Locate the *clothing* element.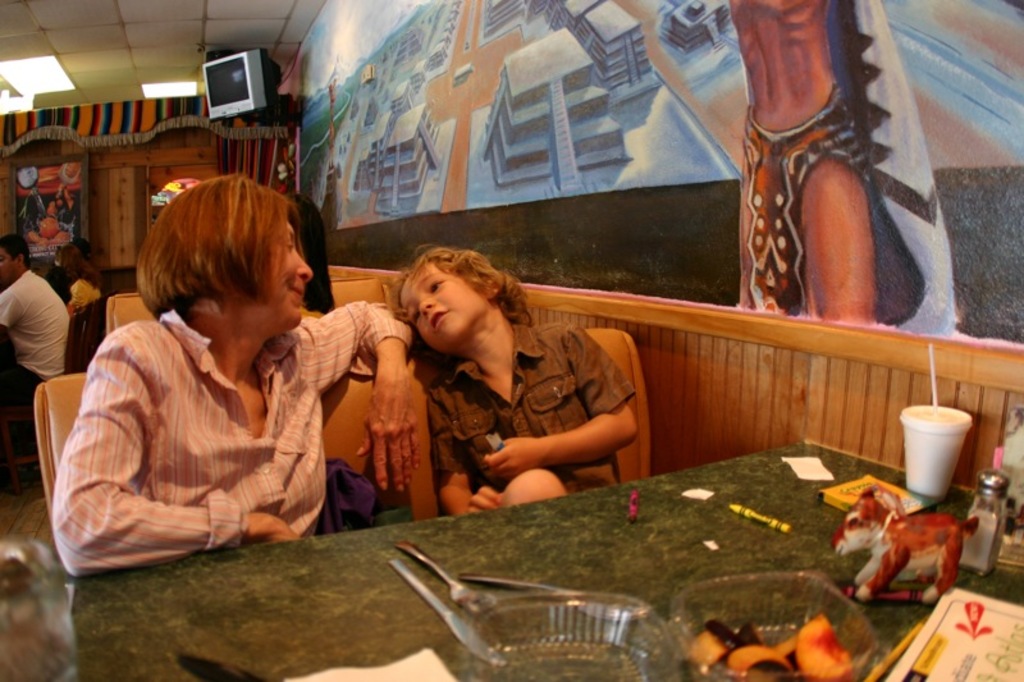
Element bbox: bbox=(69, 274, 101, 306).
